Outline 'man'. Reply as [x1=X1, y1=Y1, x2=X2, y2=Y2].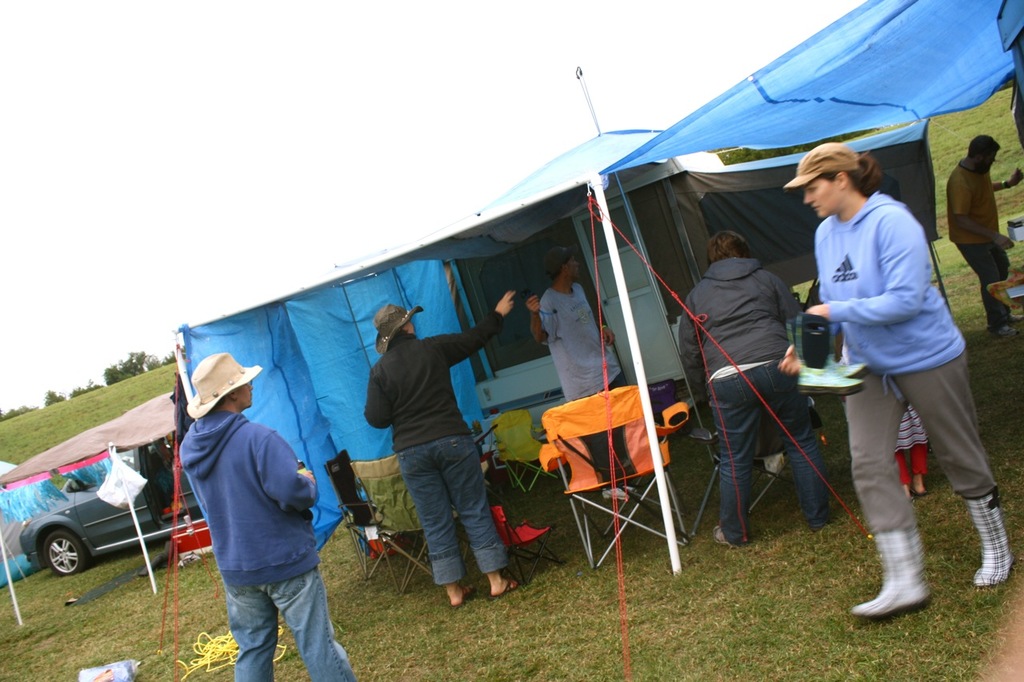
[x1=947, y1=133, x2=1023, y2=333].
